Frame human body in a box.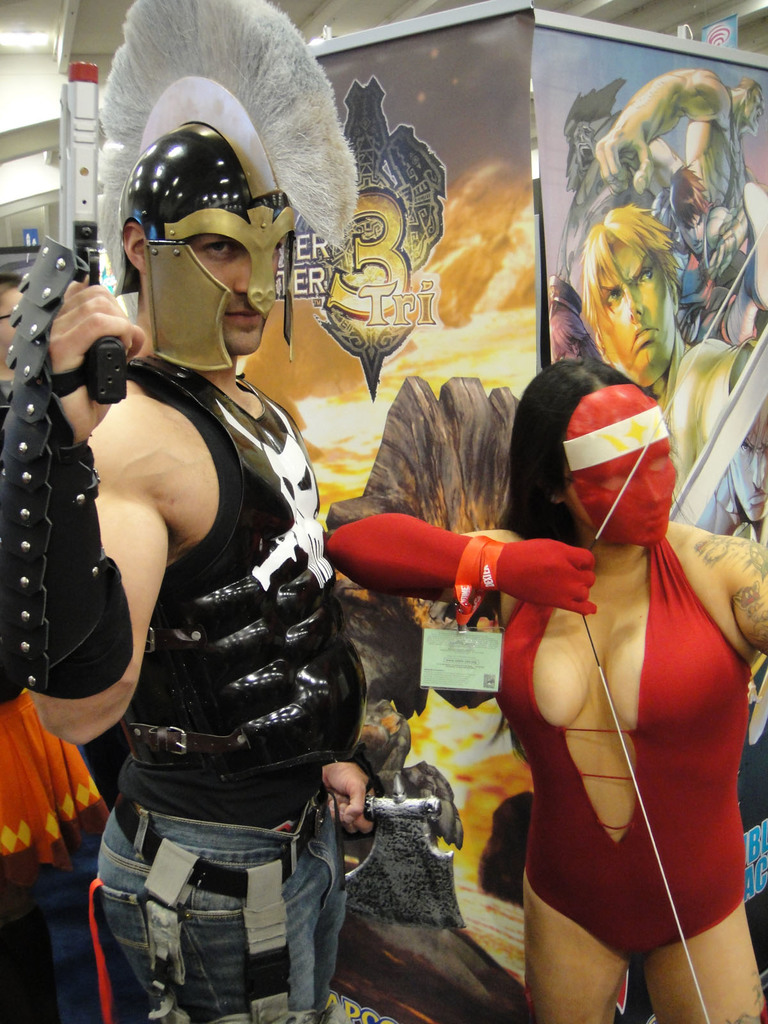
box(481, 282, 743, 1023).
